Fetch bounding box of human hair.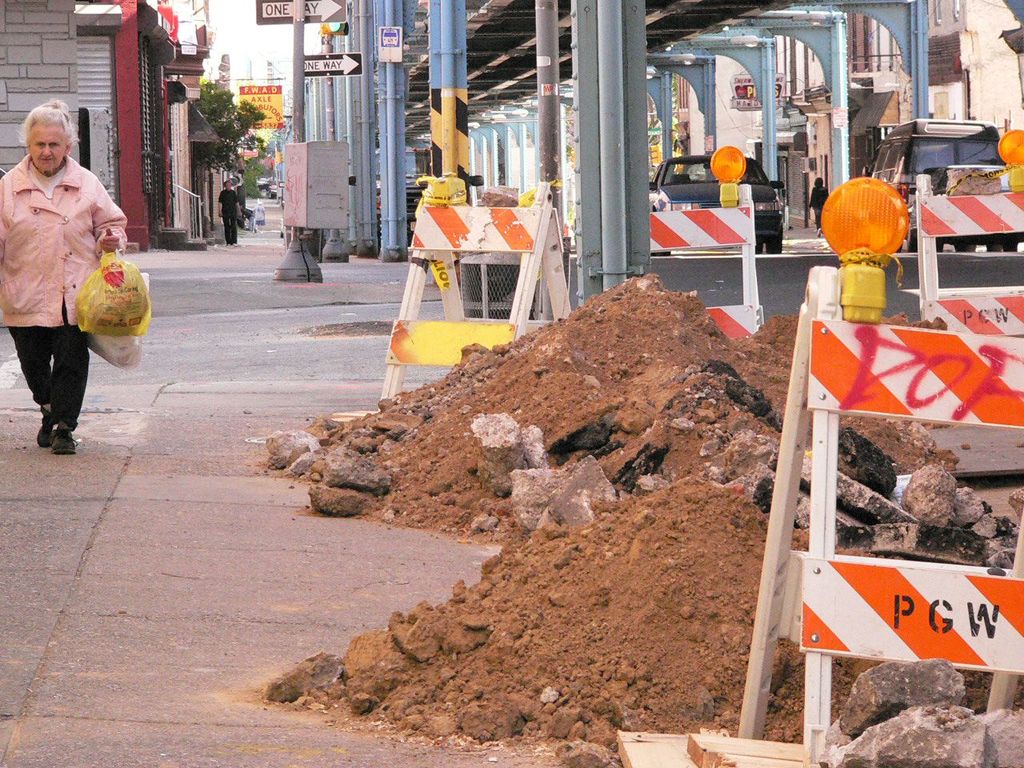
Bbox: <box>16,97,78,147</box>.
